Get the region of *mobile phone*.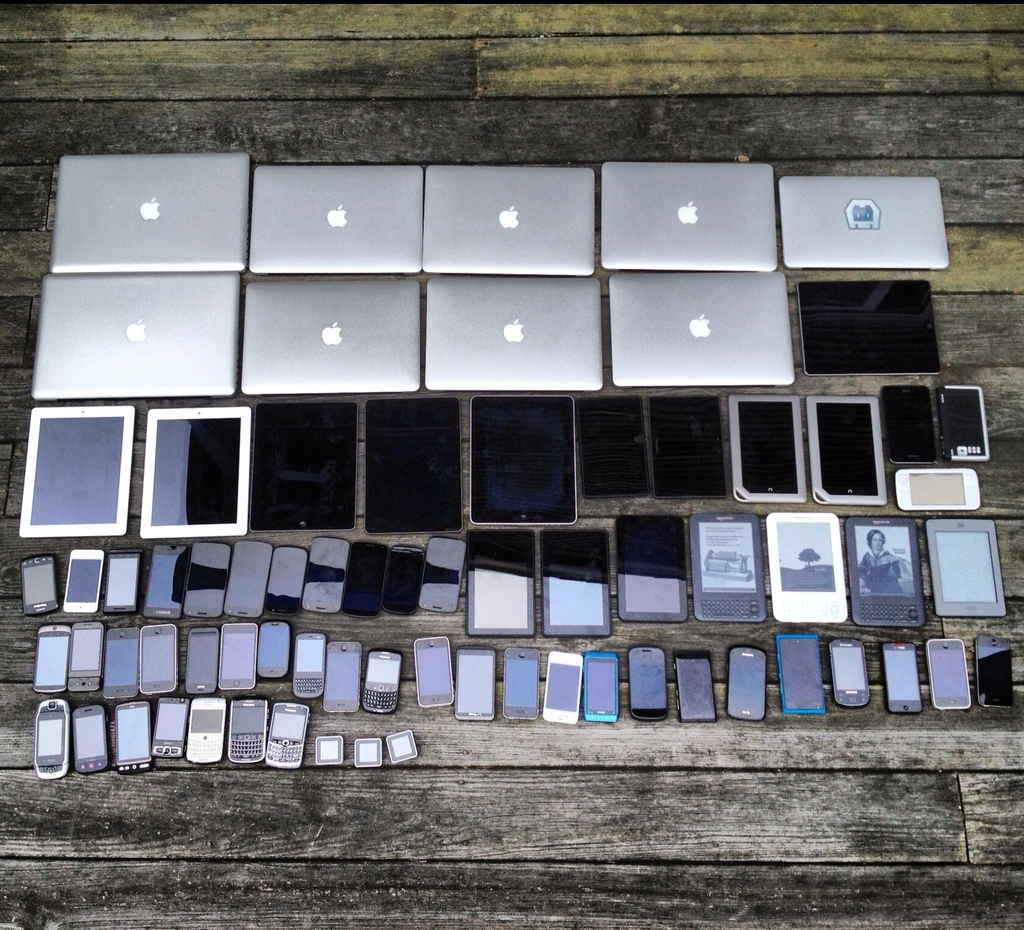
<region>881, 644, 923, 712</region>.
